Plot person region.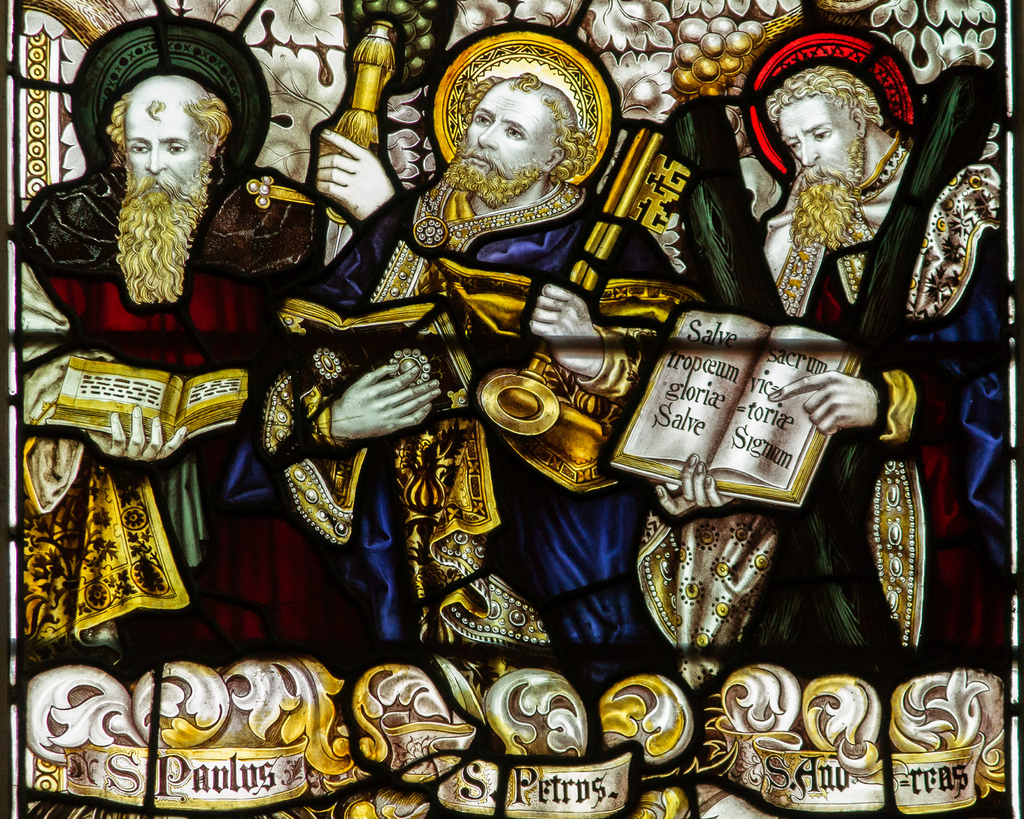
Plotted at 220,72,701,649.
